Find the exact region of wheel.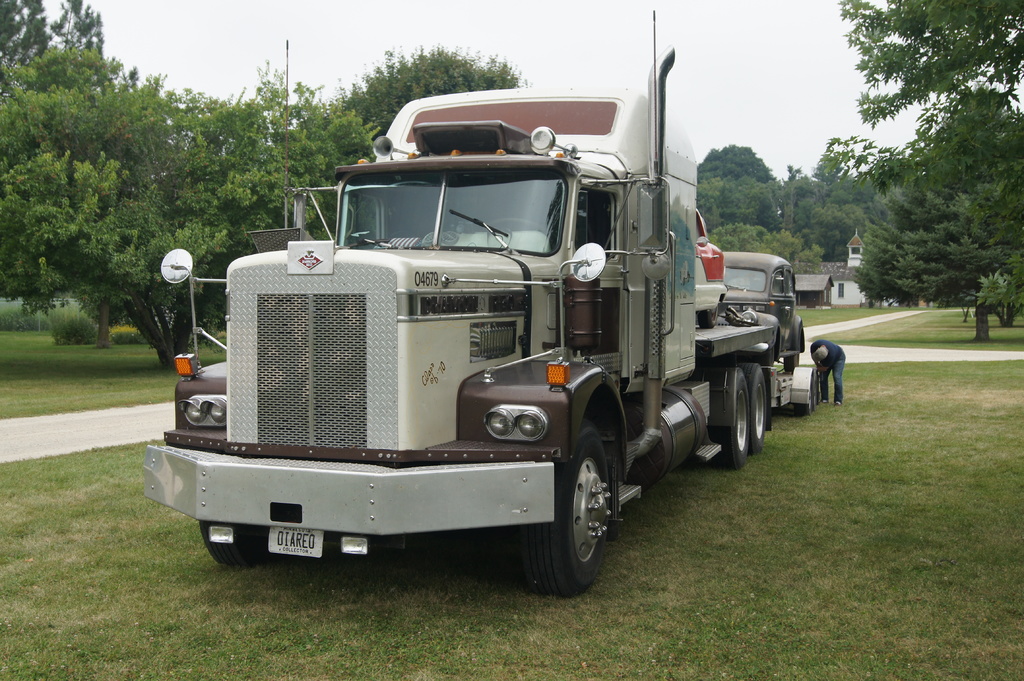
Exact region: (left=700, top=365, right=751, bottom=471).
